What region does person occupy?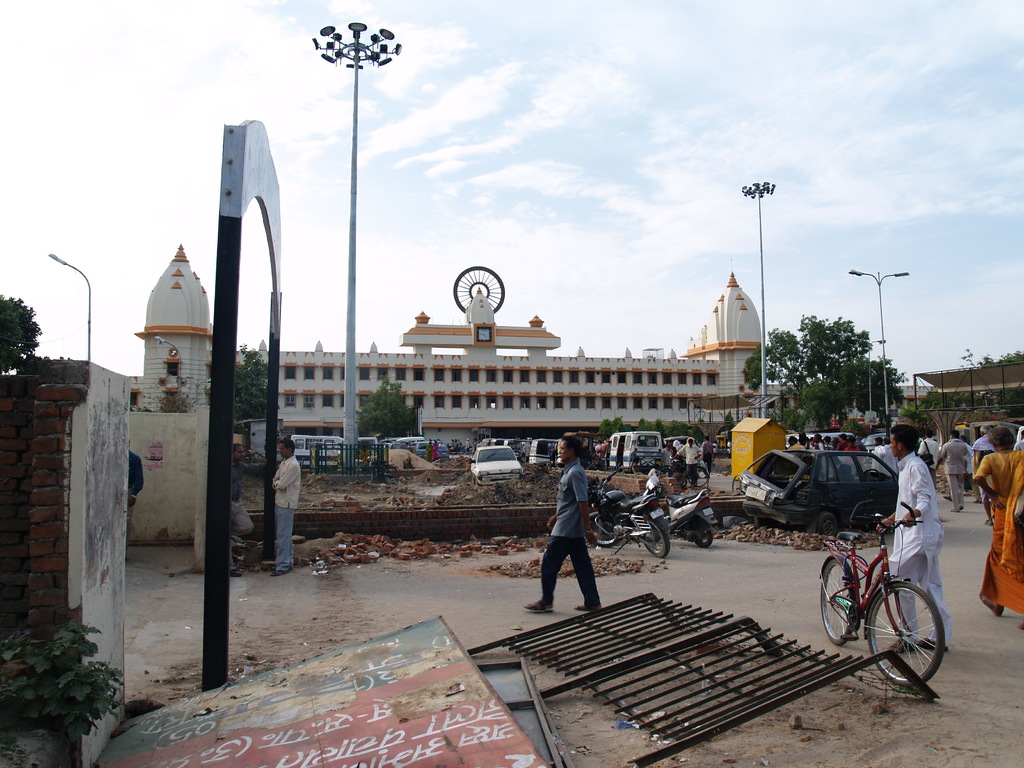
<region>231, 441, 255, 573</region>.
